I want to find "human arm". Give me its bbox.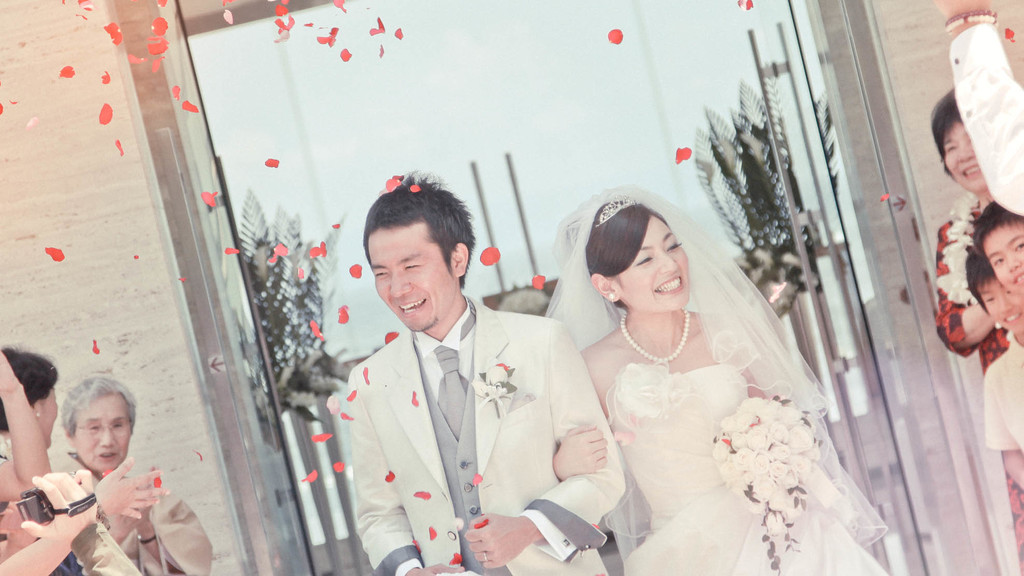
[24,464,147,575].
